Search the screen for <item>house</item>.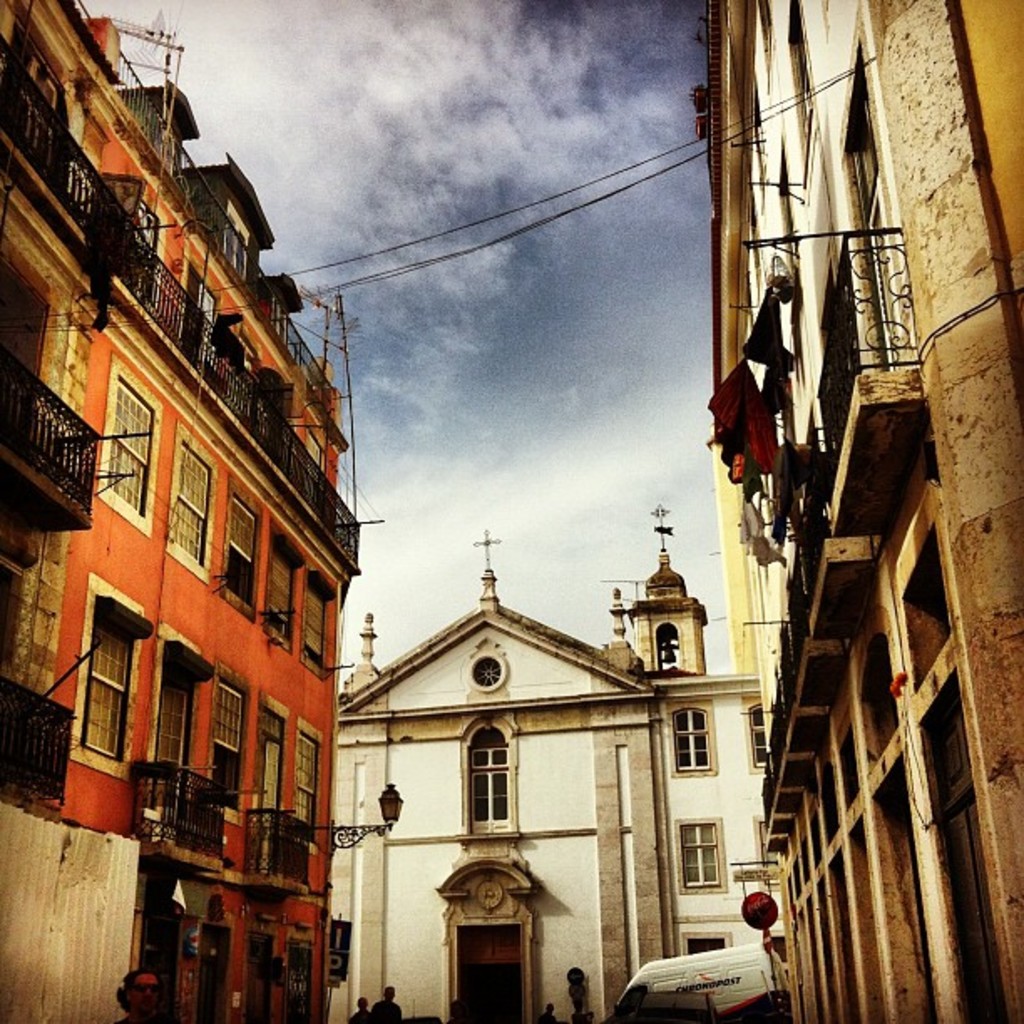
Found at locate(719, 0, 1022, 1016).
